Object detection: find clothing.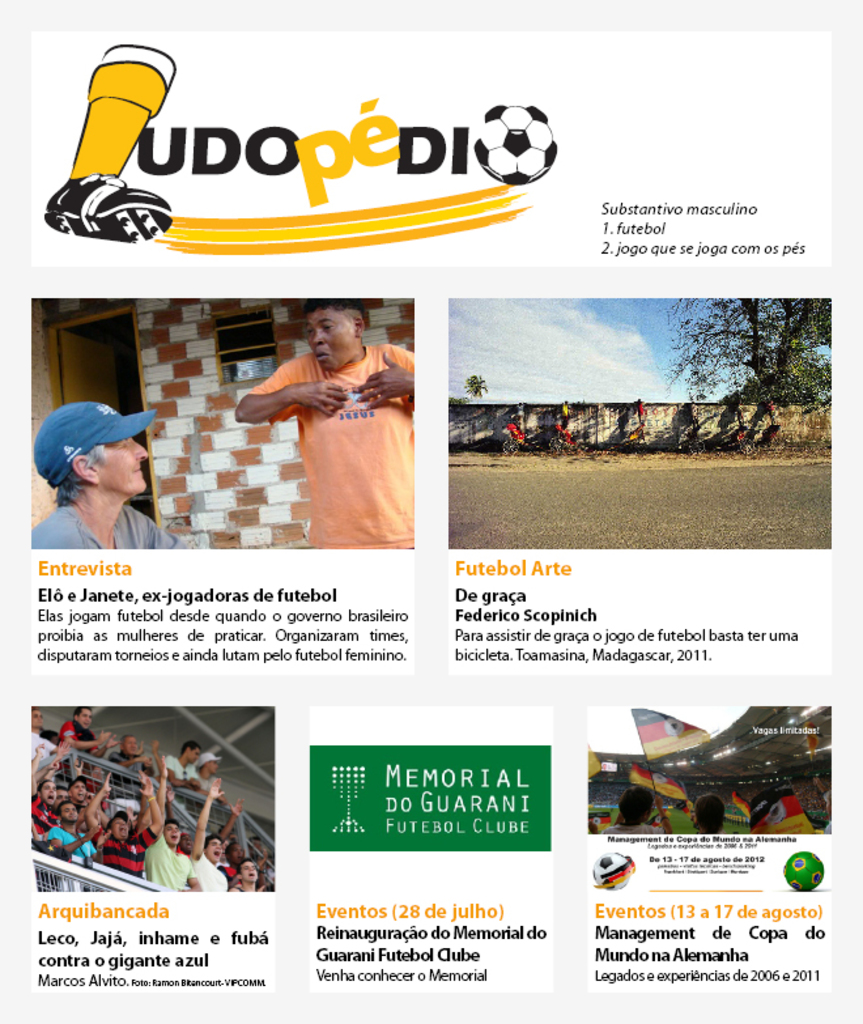
29/730/52/790.
